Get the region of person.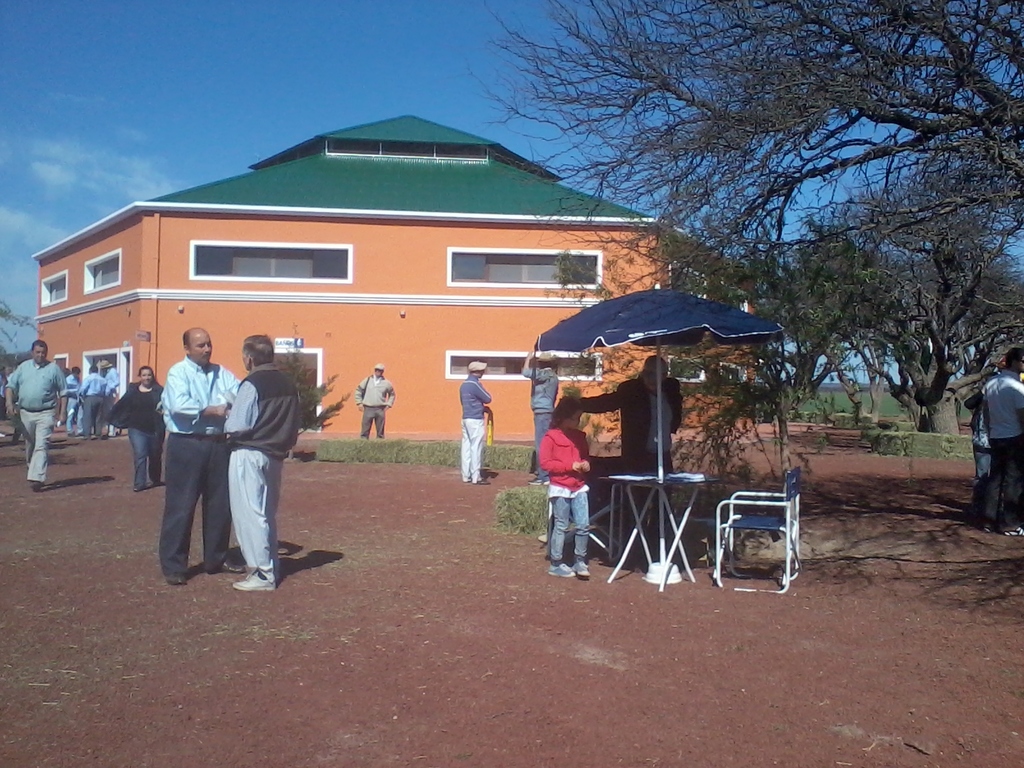
<box>63,364,84,435</box>.
